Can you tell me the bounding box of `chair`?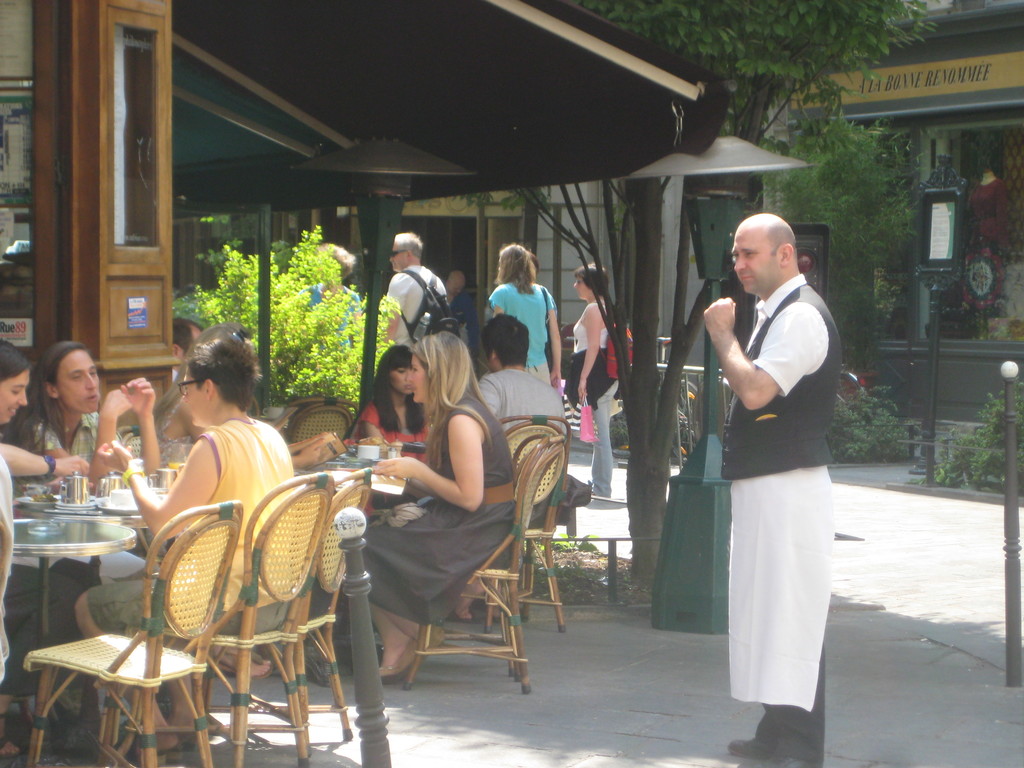
region(238, 471, 372, 742).
